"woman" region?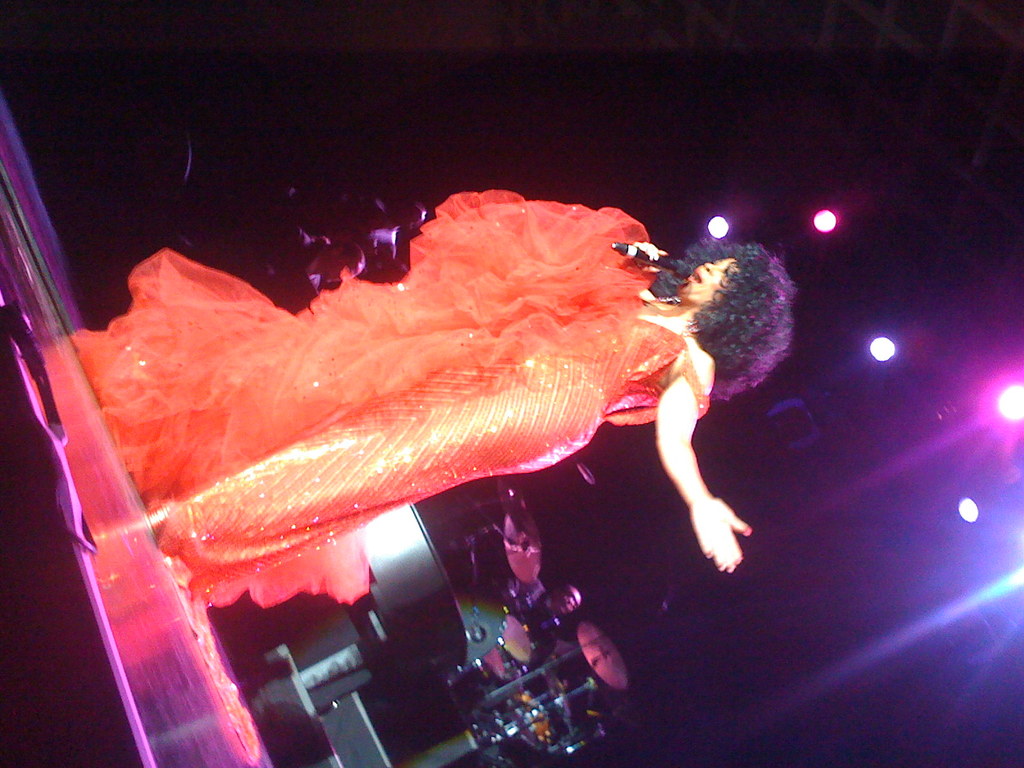
box=[45, 117, 771, 679]
